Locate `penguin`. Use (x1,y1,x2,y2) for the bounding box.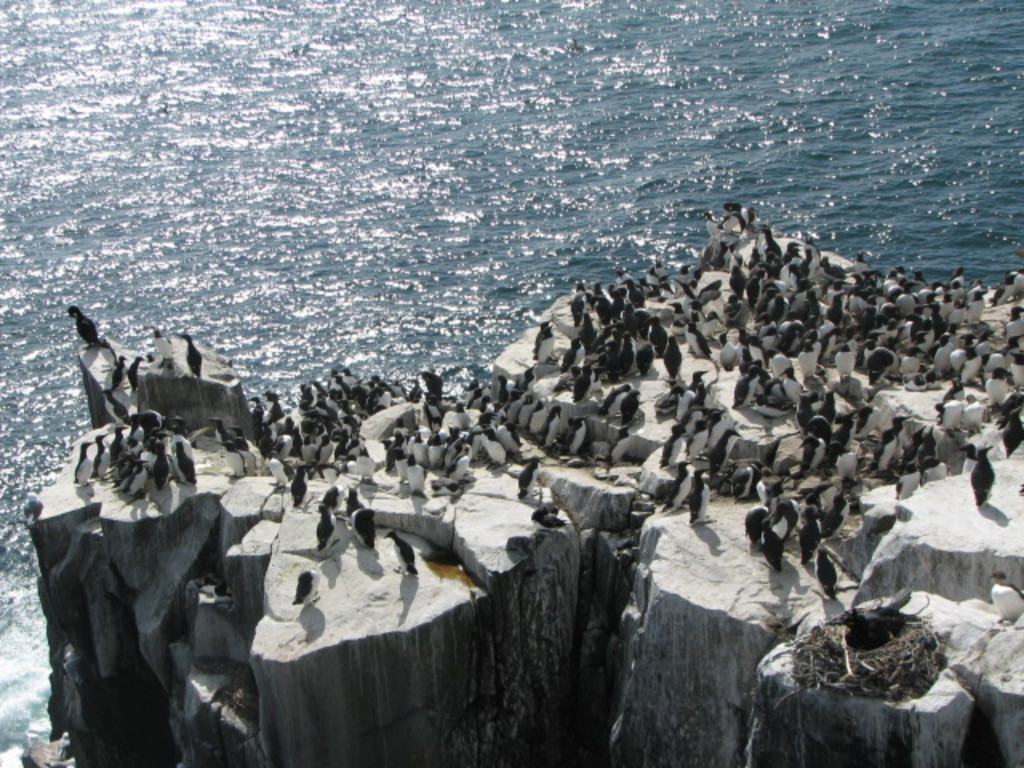
(384,534,418,576).
